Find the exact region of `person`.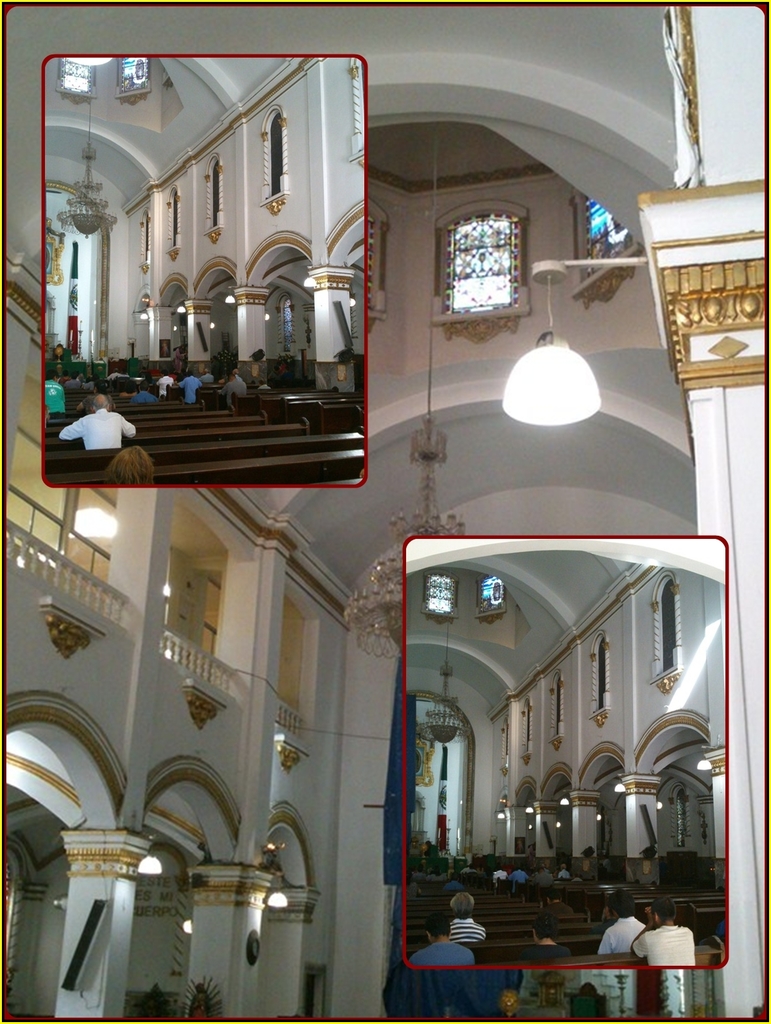
Exact region: bbox(61, 372, 77, 394).
